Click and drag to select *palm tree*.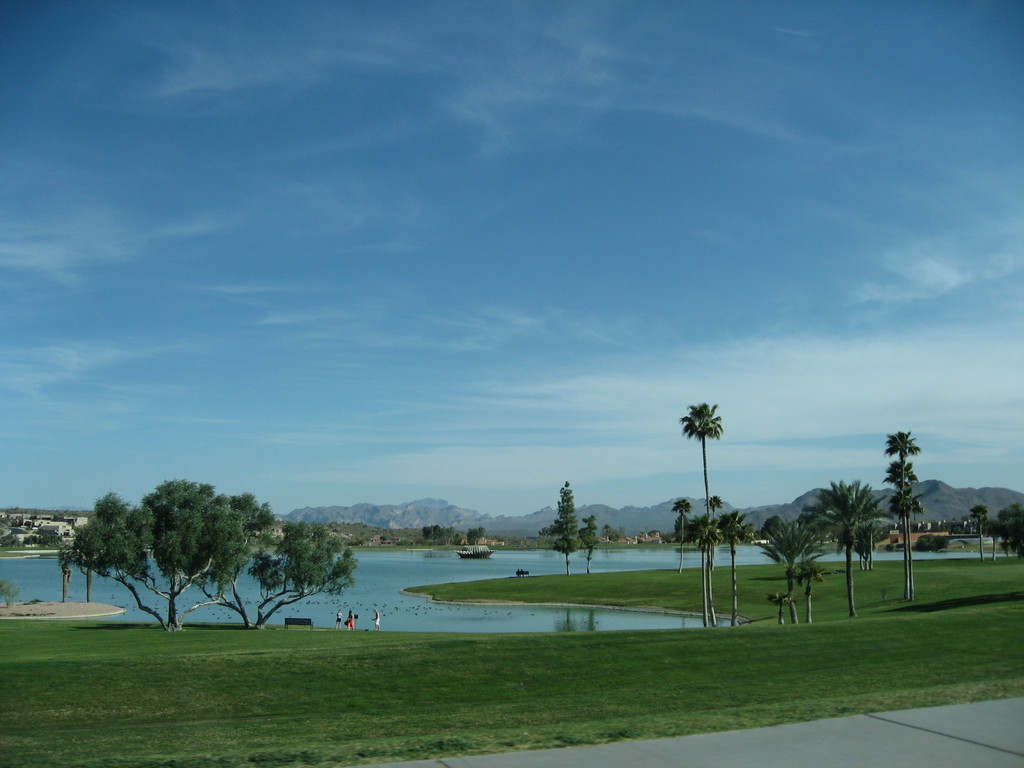
Selection: crop(994, 499, 1023, 562).
